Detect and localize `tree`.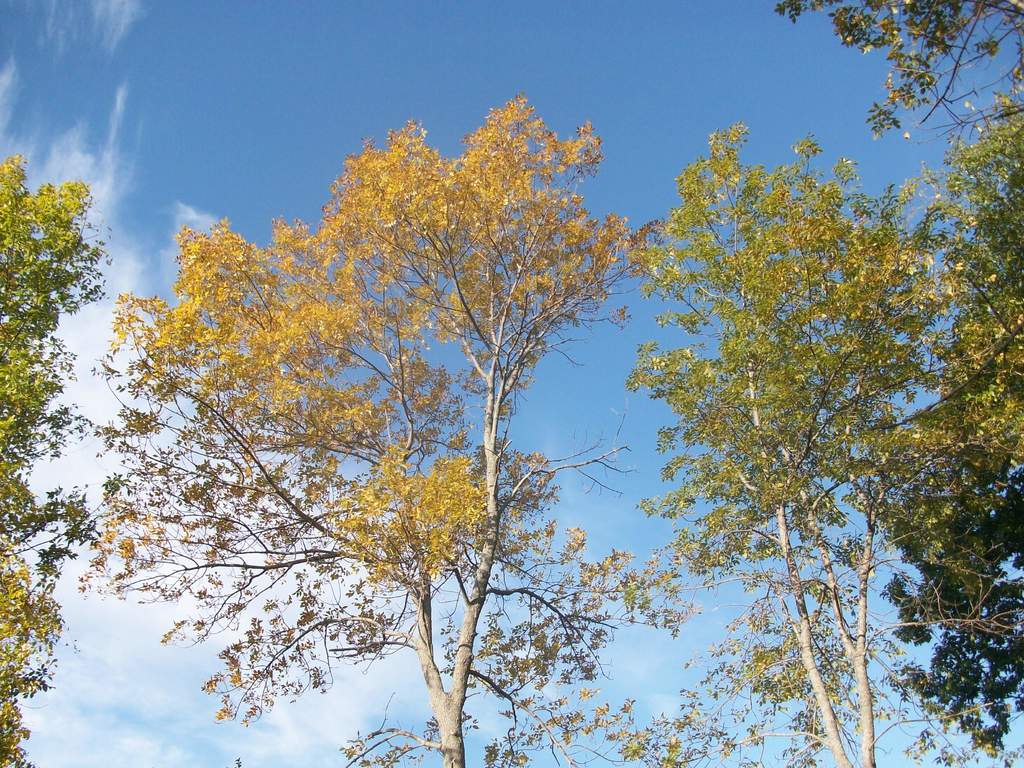
Localized at (107,93,648,767).
